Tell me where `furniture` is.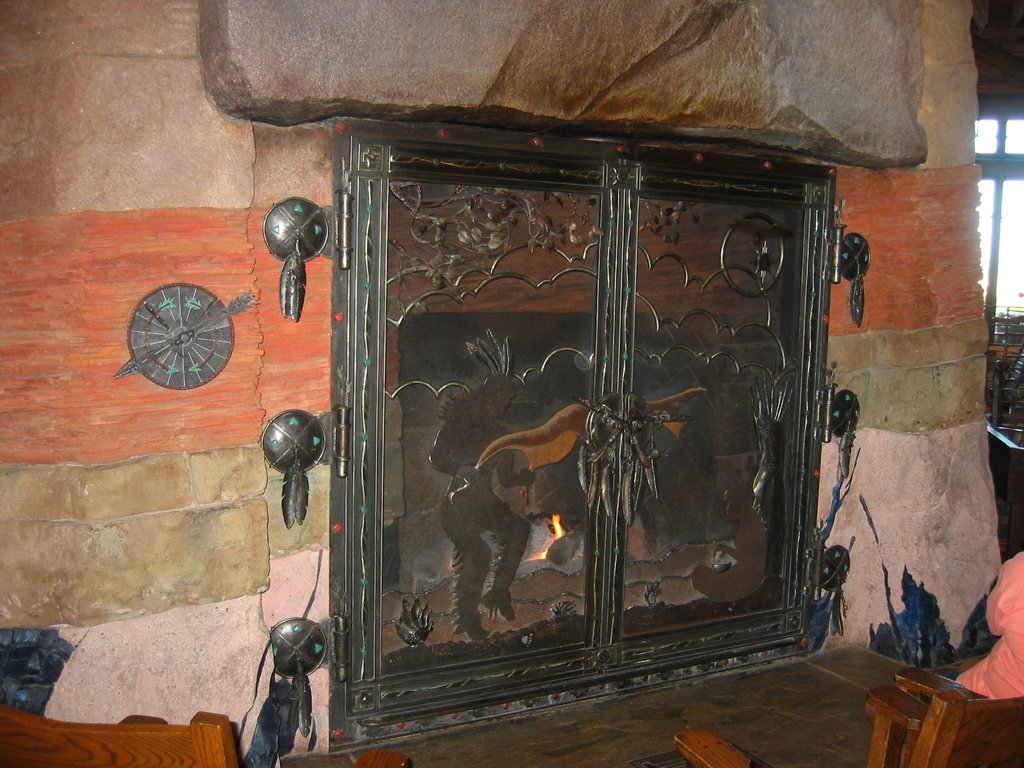
`furniture` is at bbox=(0, 712, 408, 767).
